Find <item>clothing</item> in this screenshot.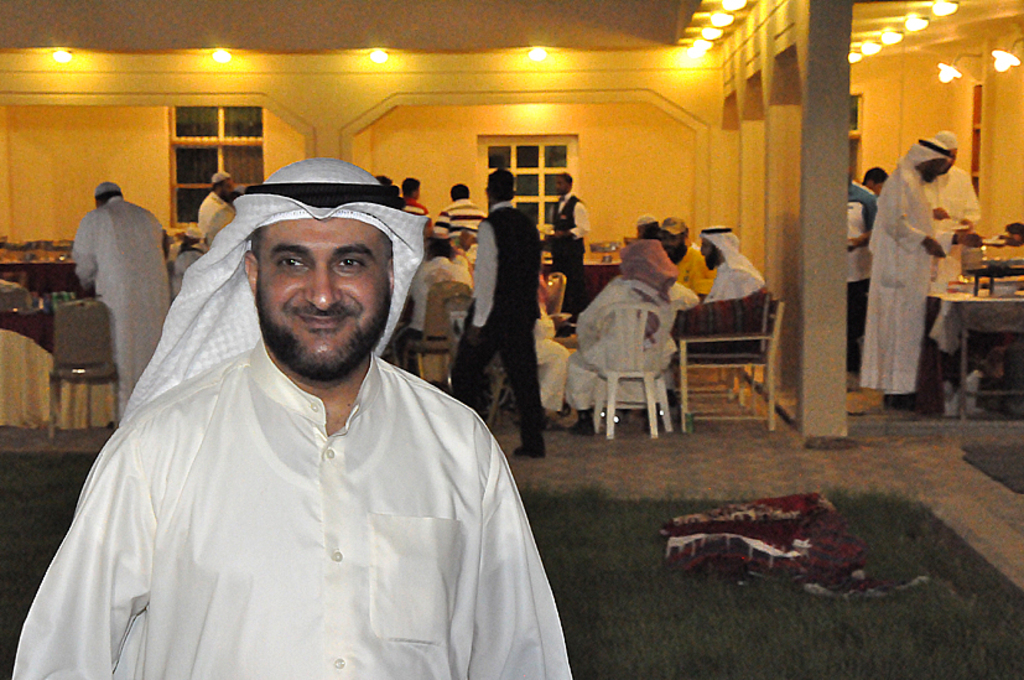
The bounding box for <item>clothing</item> is box=[577, 237, 682, 370].
